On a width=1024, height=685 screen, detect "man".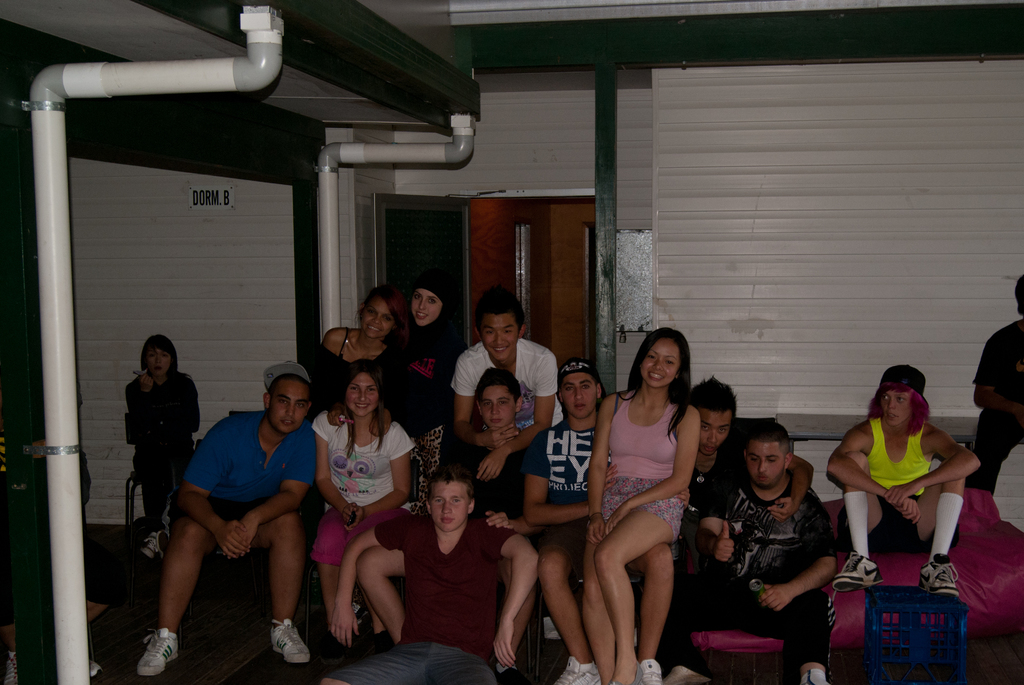
bbox=(679, 370, 818, 547).
